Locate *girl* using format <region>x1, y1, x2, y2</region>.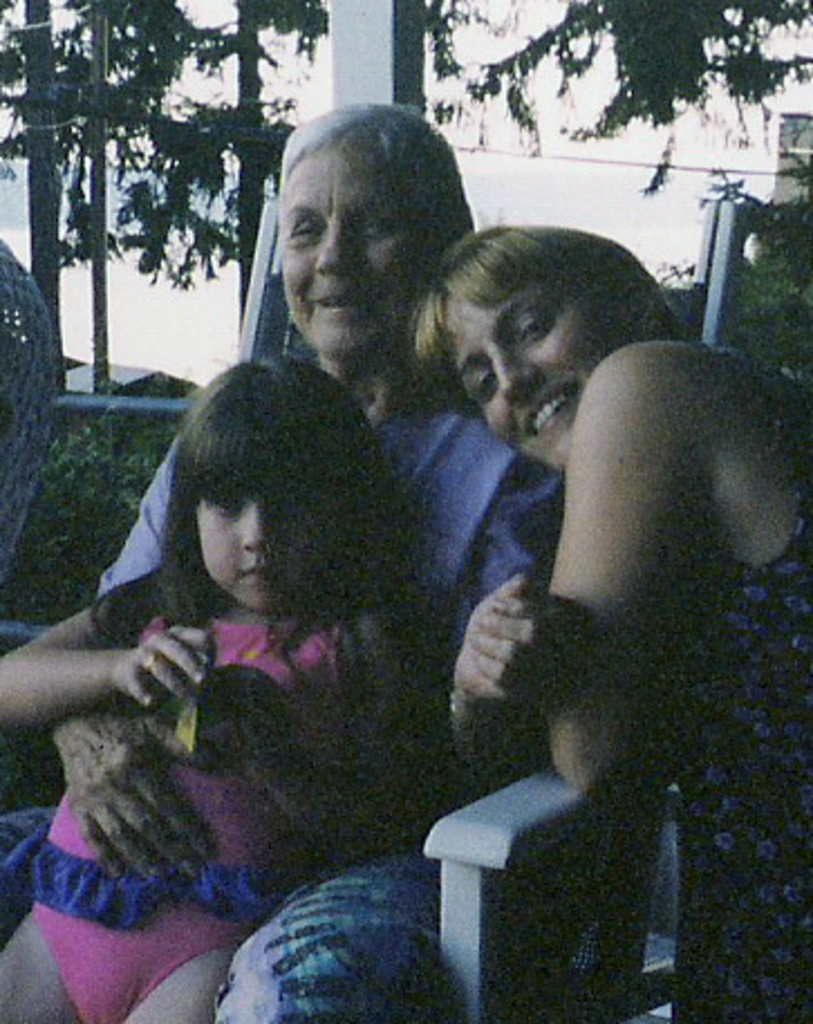
<region>401, 220, 811, 1022</region>.
